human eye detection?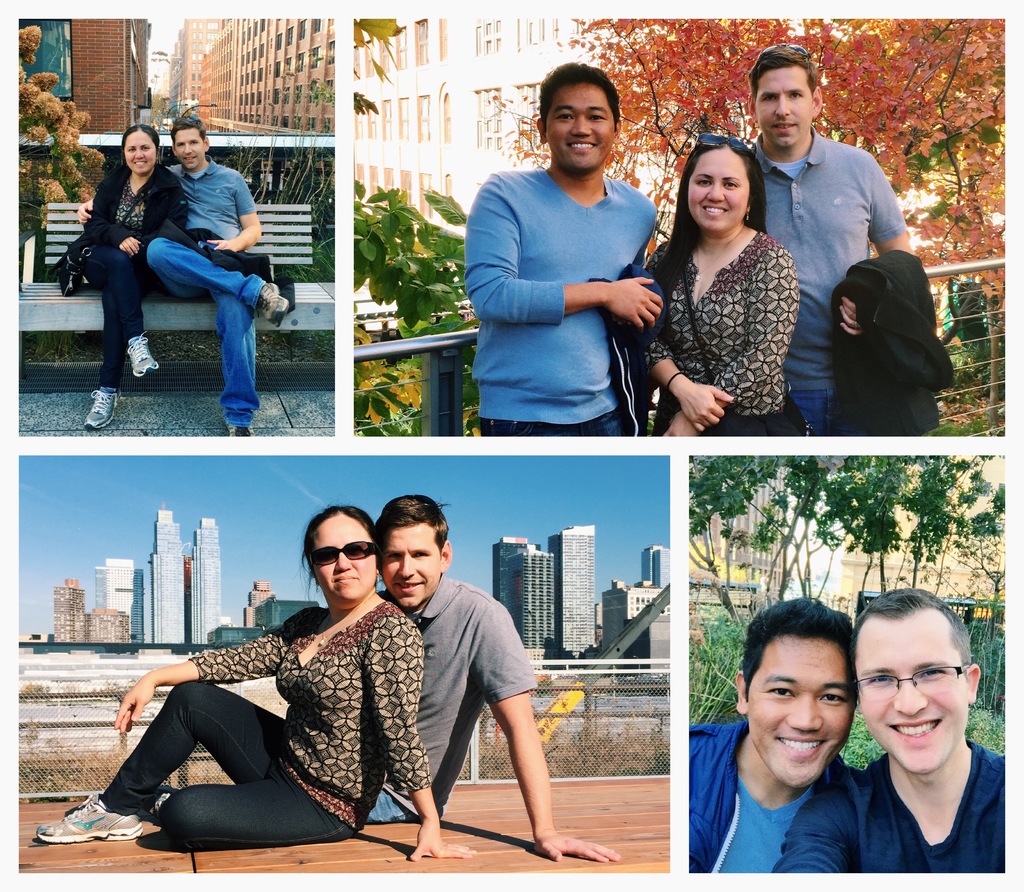
BBox(868, 672, 901, 689)
